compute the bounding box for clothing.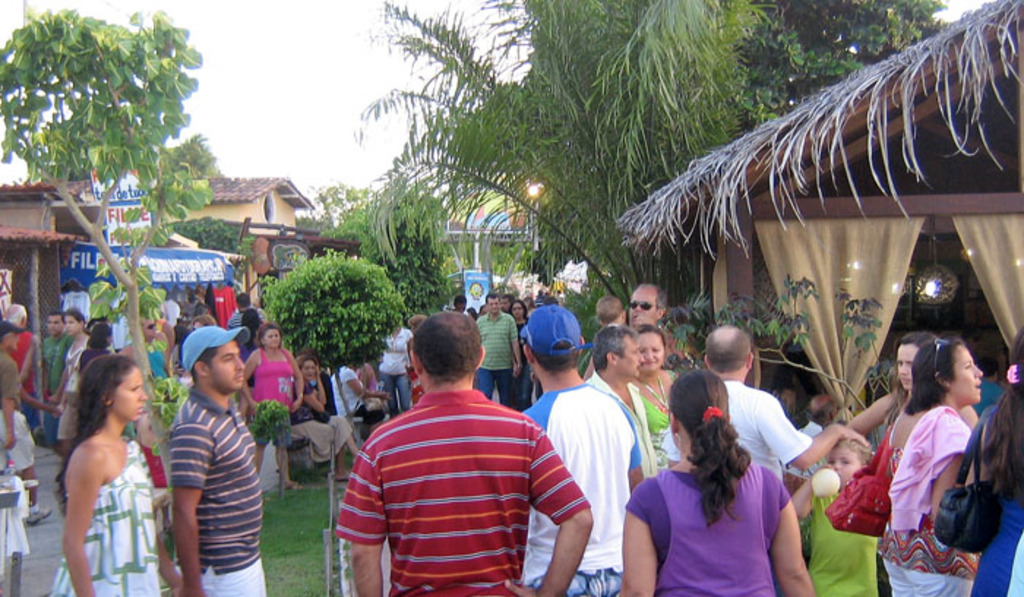
<bbox>293, 372, 348, 470</bbox>.
